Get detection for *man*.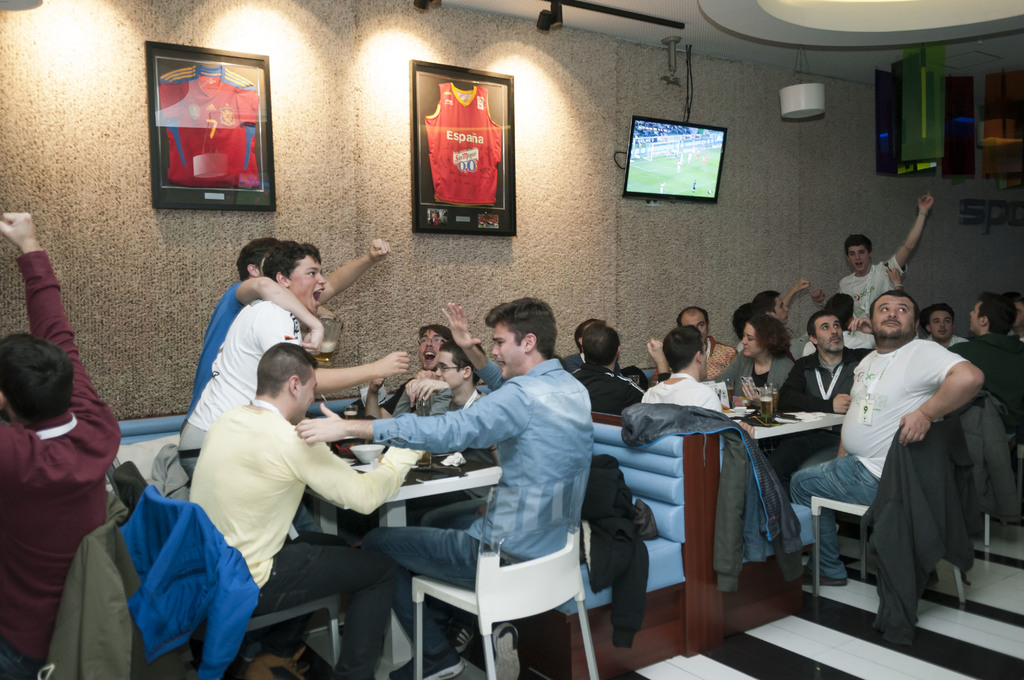
Detection: 367,326,453,425.
